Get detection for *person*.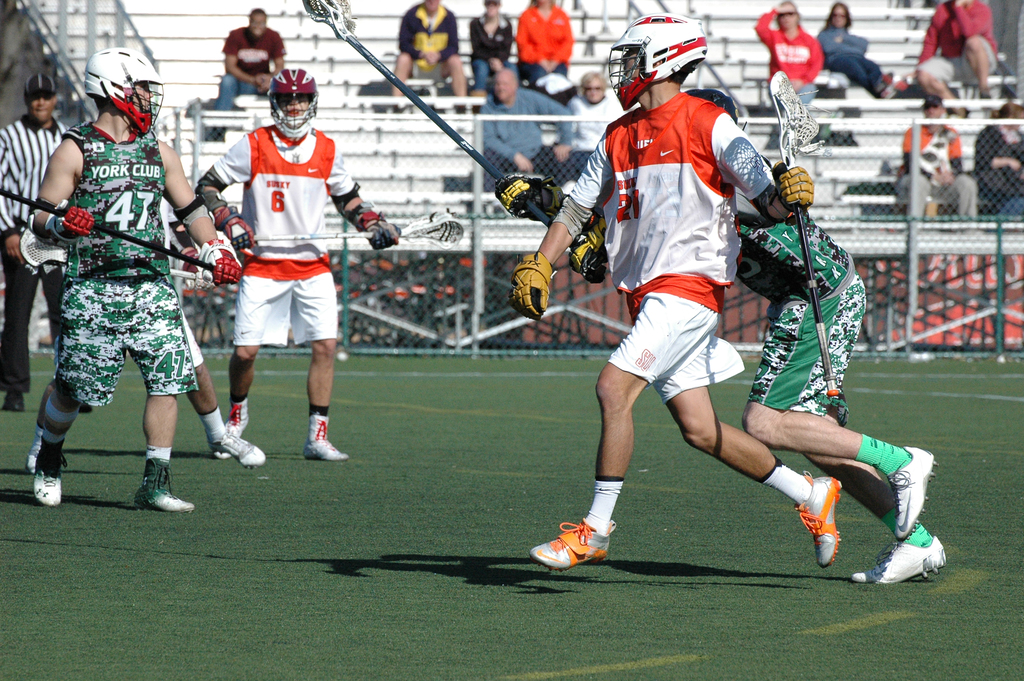
Detection: <bbox>564, 74, 636, 158</bbox>.
